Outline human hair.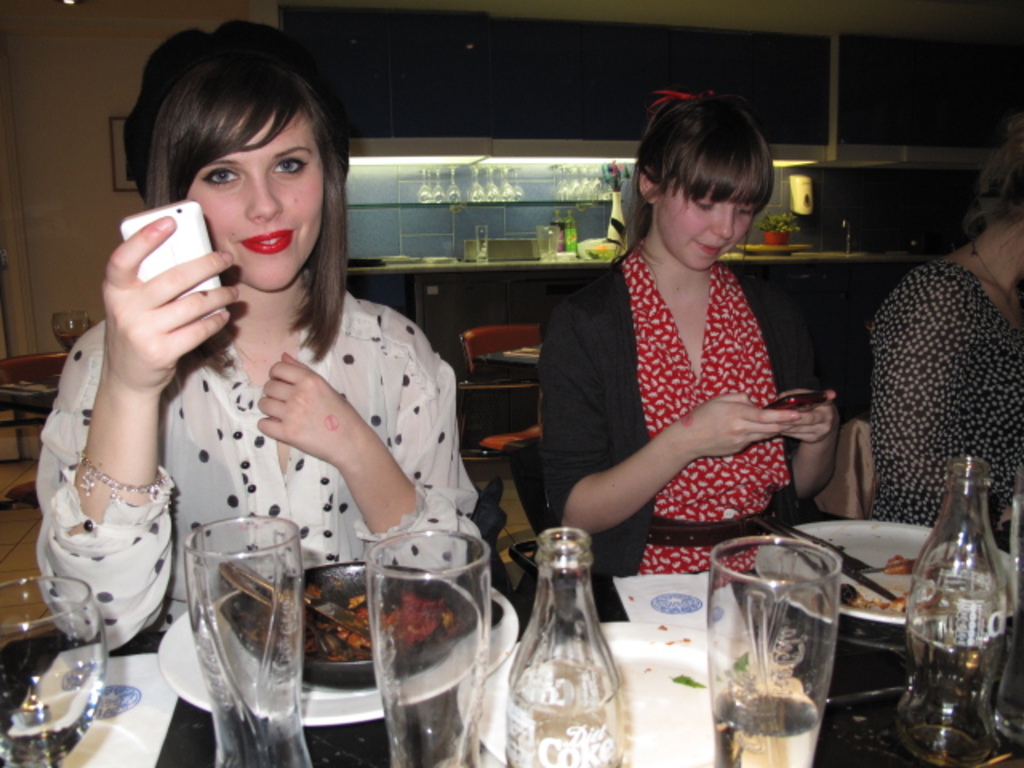
Outline: detection(138, 18, 357, 373).
